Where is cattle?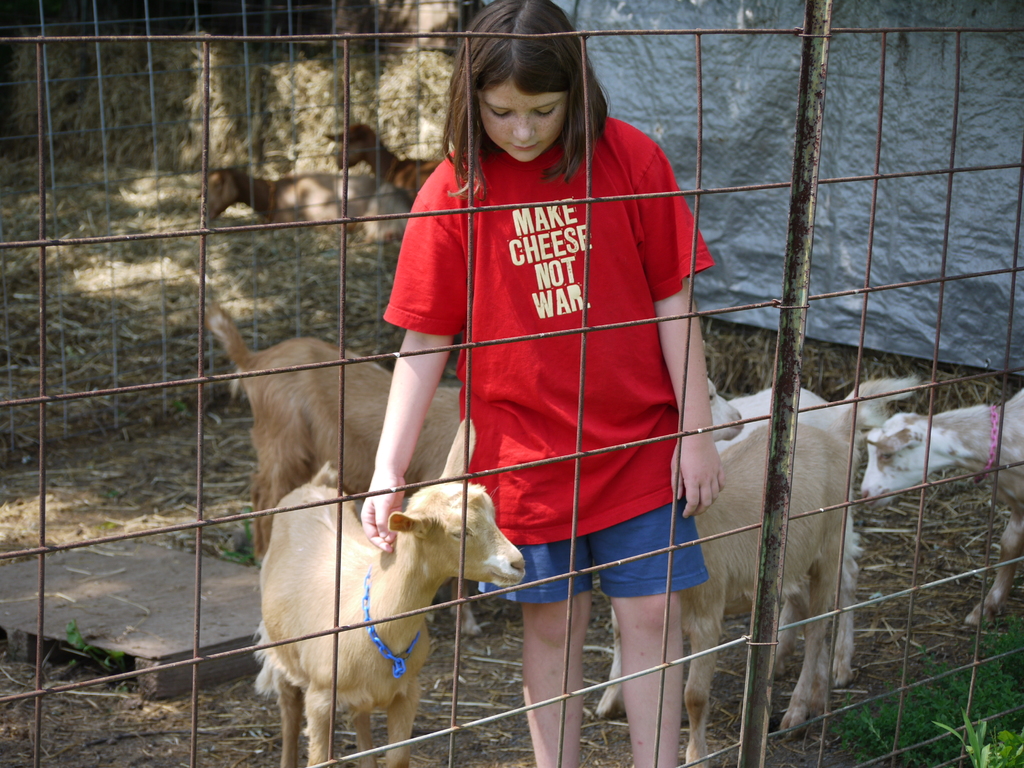
[191, 307, 483, 639].
